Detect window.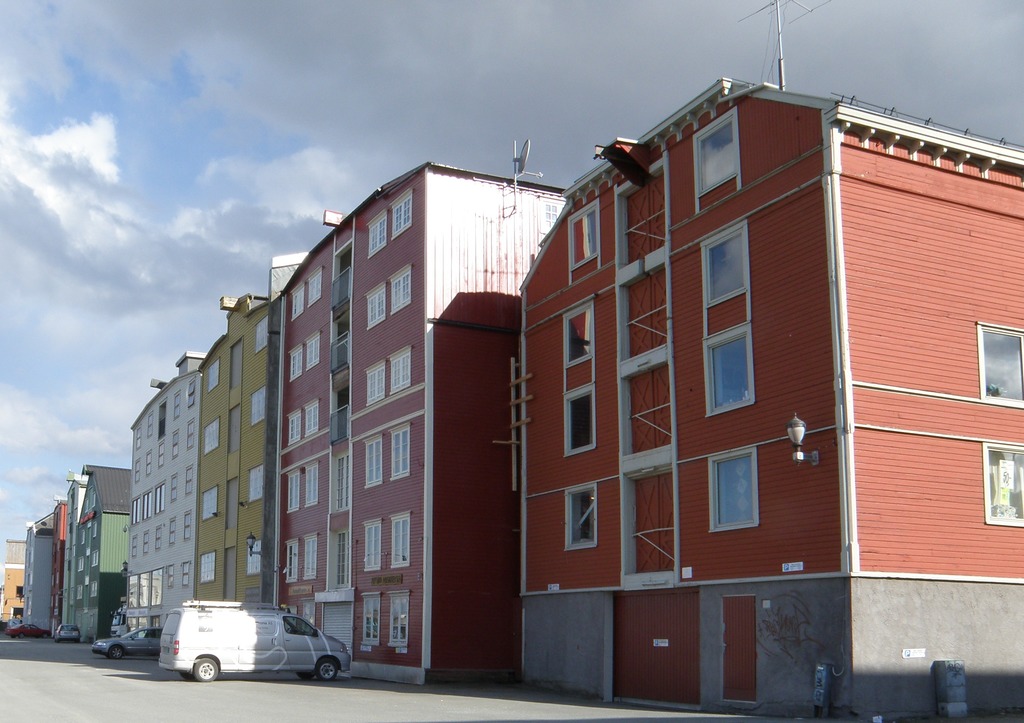
Detected at l=707, t=446, r=760, b=536.
